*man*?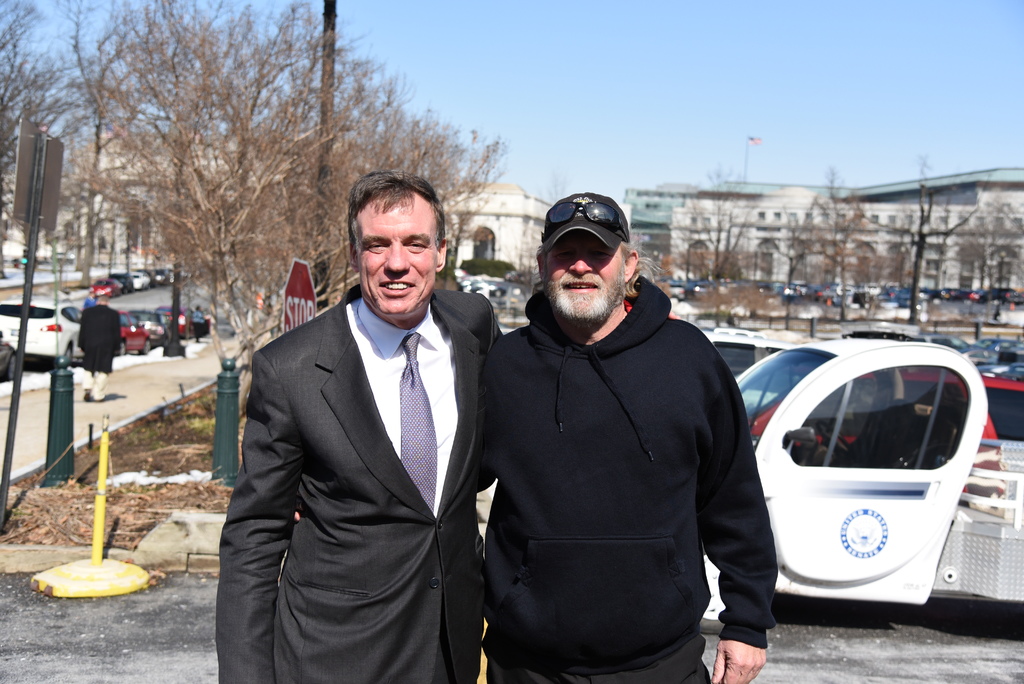
[x1=213, y1=167, x2=513, y2=683]
